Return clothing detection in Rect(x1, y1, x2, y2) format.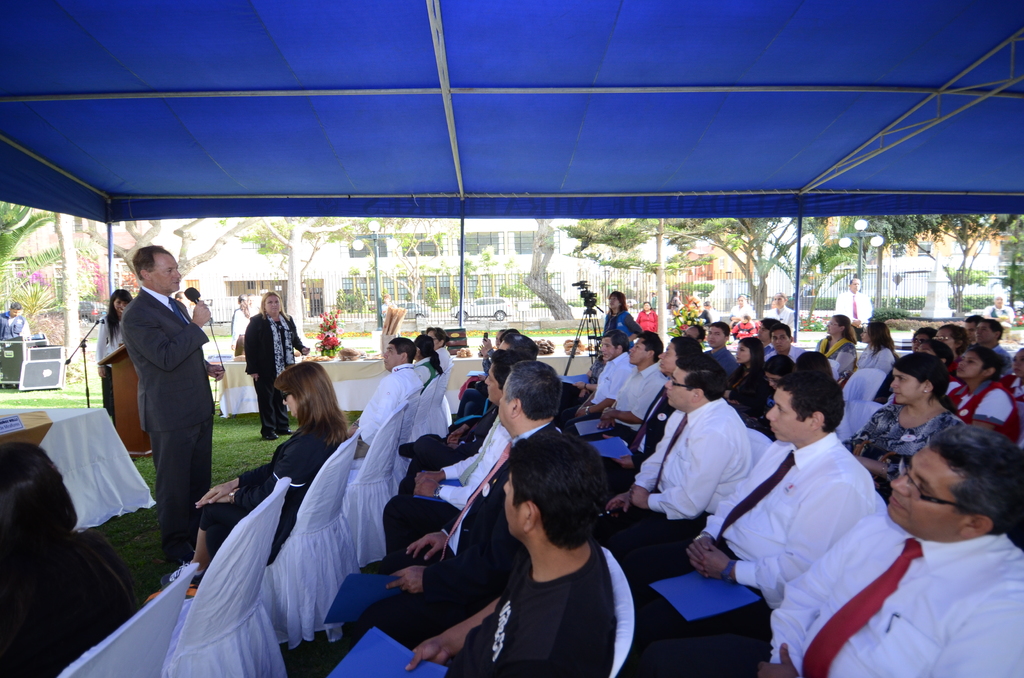
Rect(636, 303, 659, 337).
